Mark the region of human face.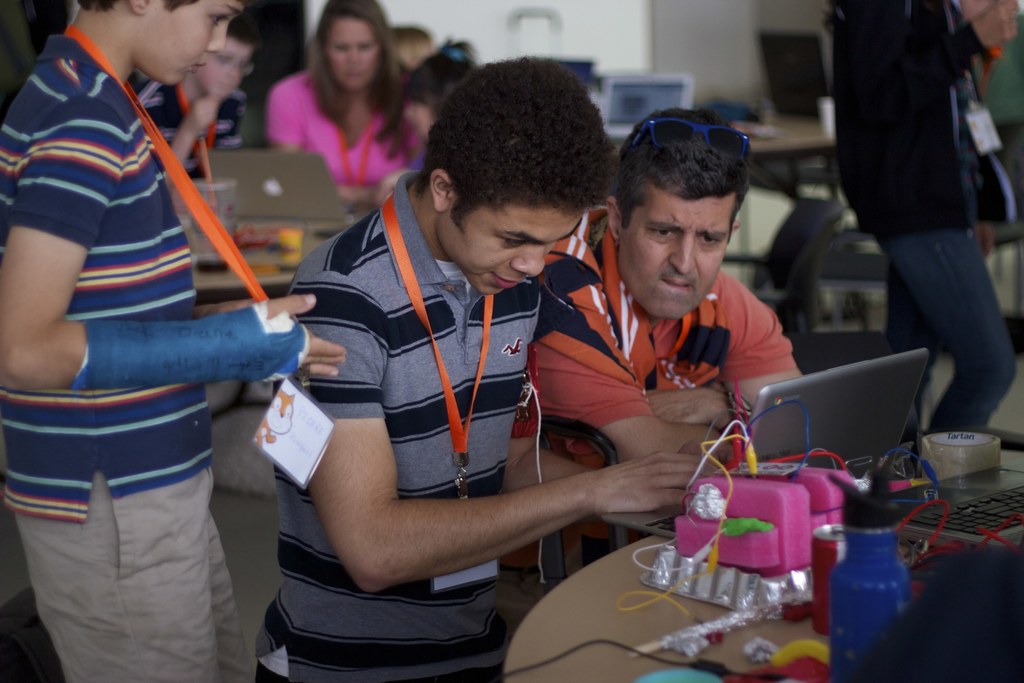
Region: left=144, top=0, right=237, bottom=89.
